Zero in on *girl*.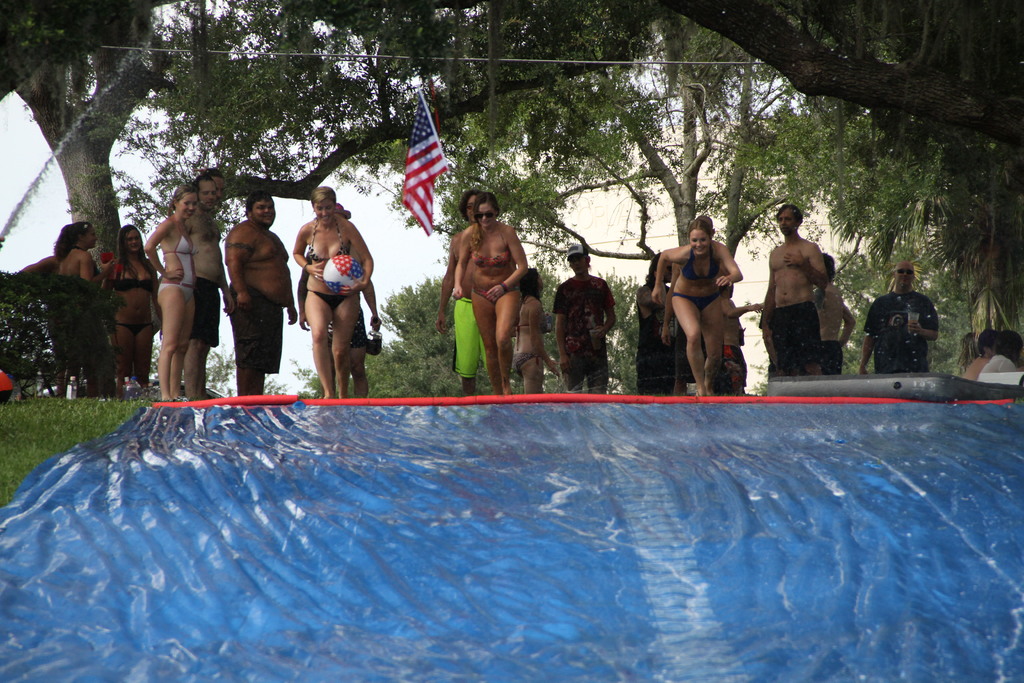
Zeroed in: 433:185:514:391.
